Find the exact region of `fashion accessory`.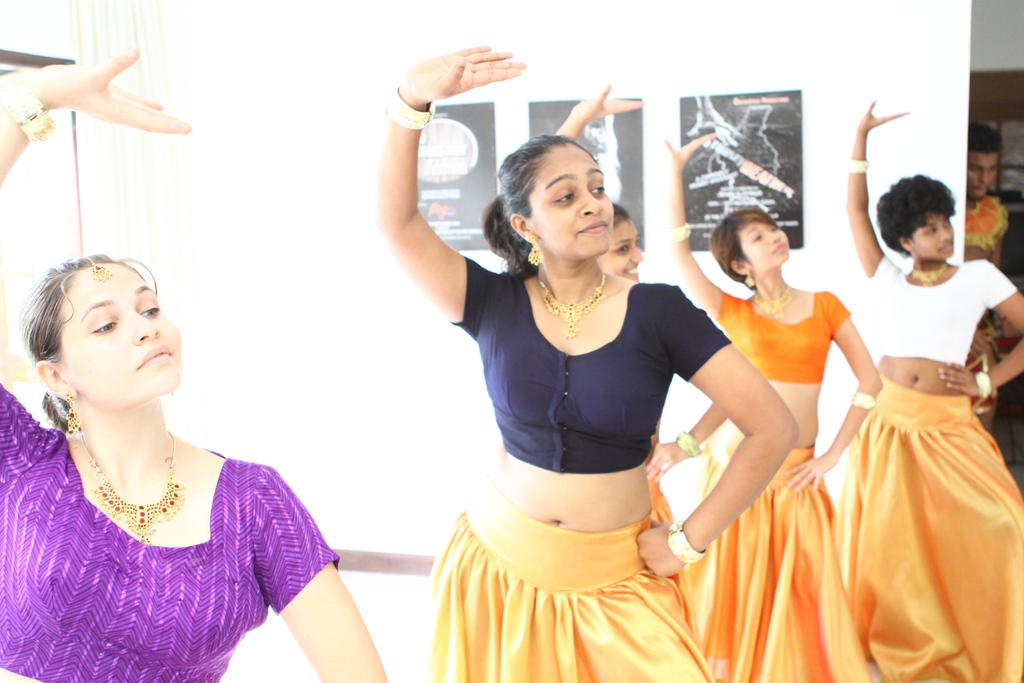
Exact region: bbox=(77, 433, 186, 551).
